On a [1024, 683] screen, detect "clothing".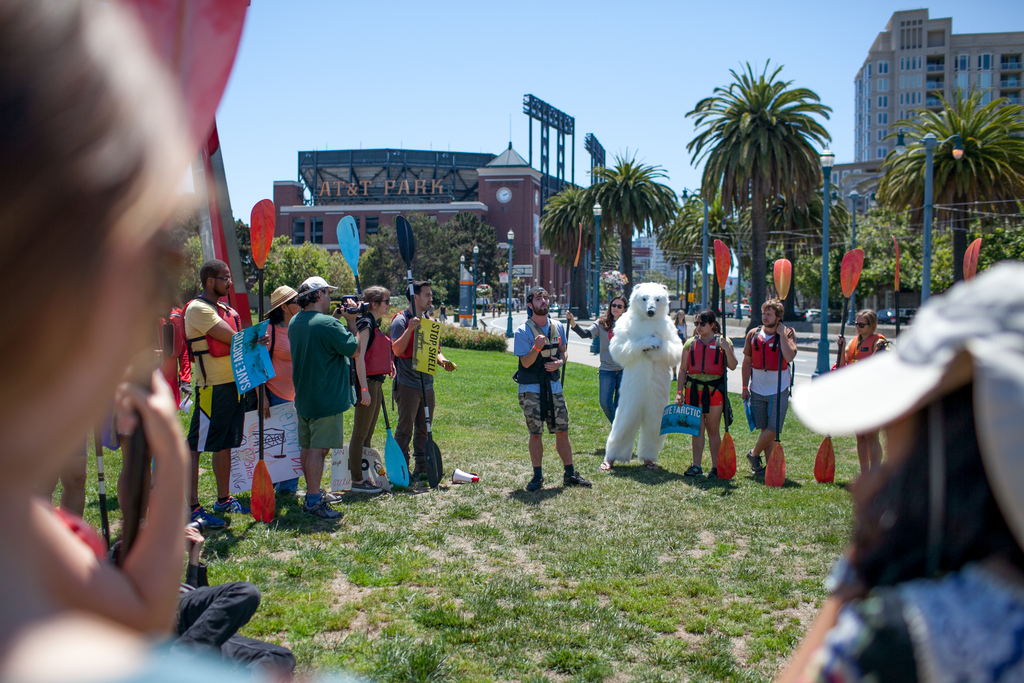
[837, 333, 886, 441].
